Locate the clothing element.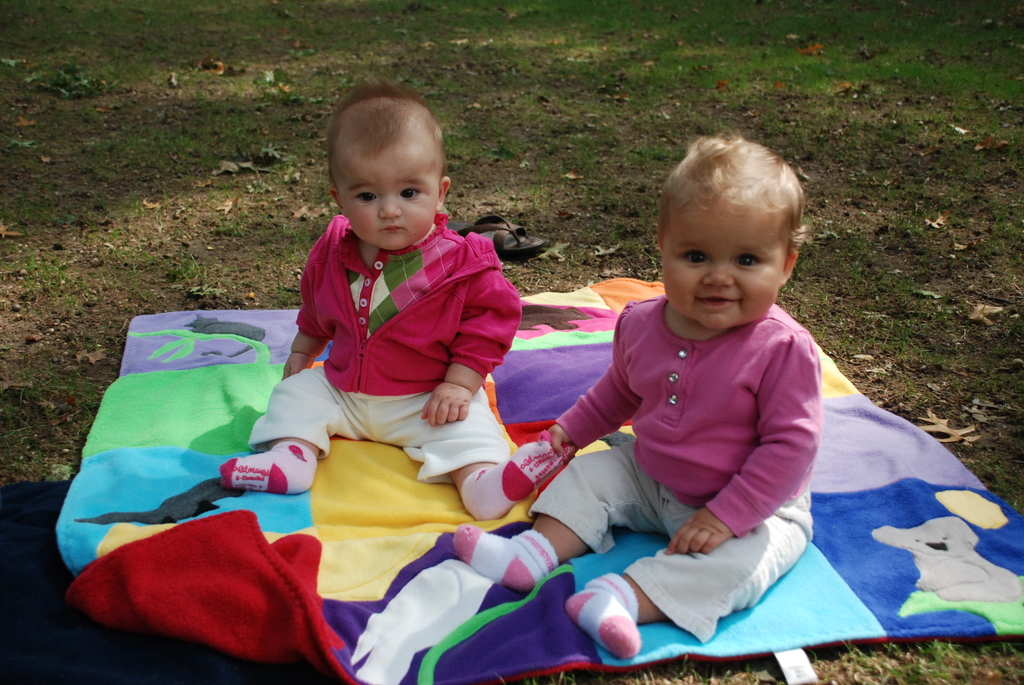
Element bbox: 526/292/817/644.
